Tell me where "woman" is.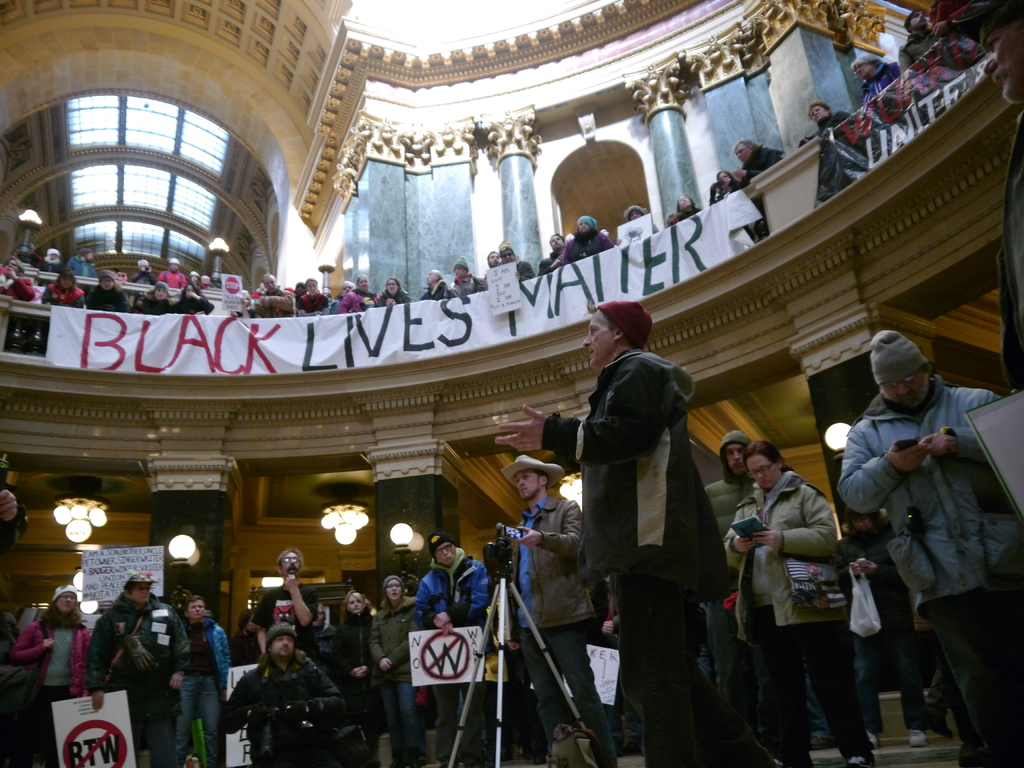
"woman" is at select_region(85, 264, 133, 314).
